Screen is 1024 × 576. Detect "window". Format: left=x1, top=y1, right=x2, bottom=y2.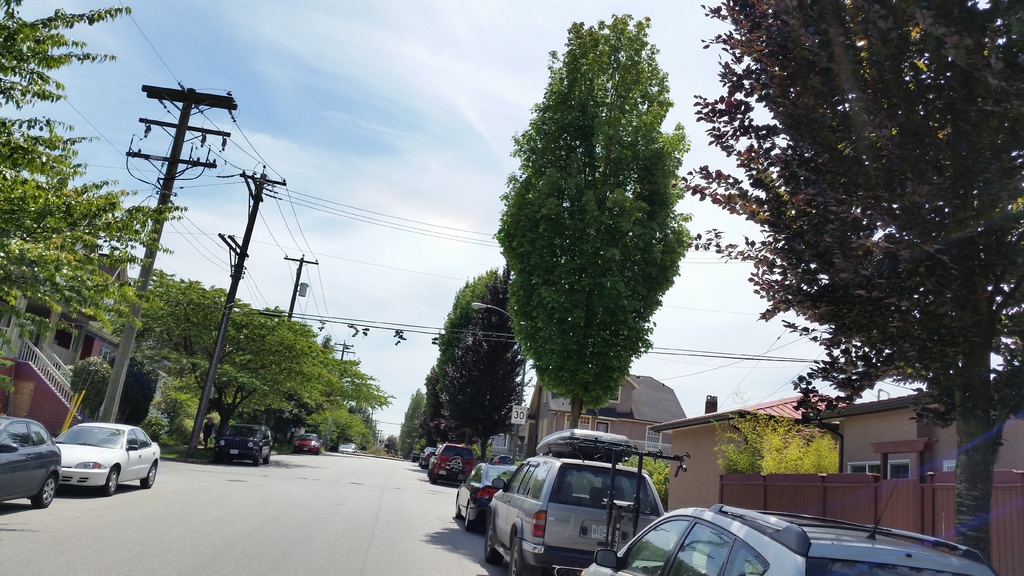
left=620, top=520, right=689, bottom=575.
